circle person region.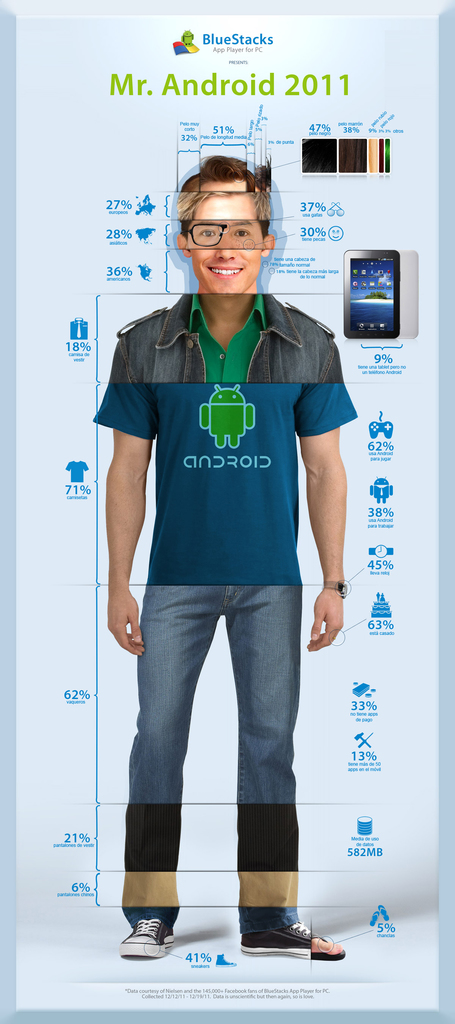
Region: locate(95, 155, 358, 960).
